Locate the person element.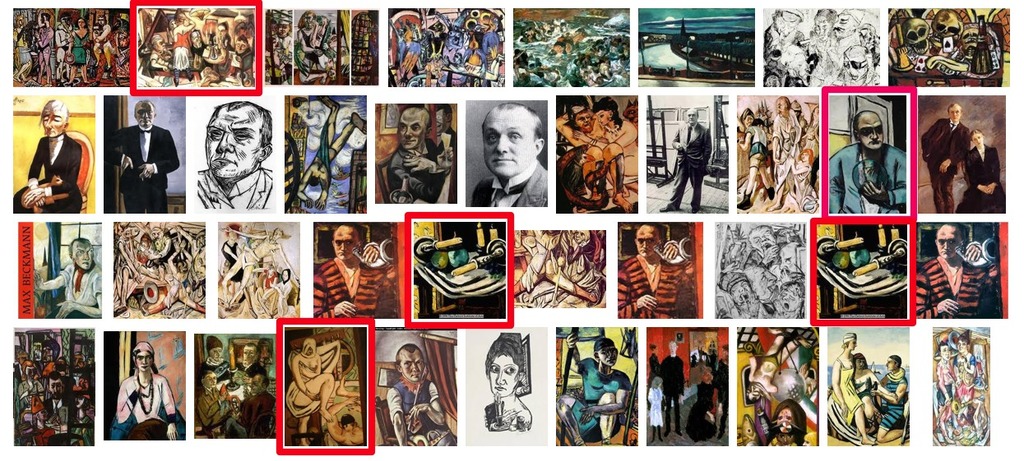
Element bbox: {"left": 372, "top": 99, "right": 456, "bottom": 199}.
